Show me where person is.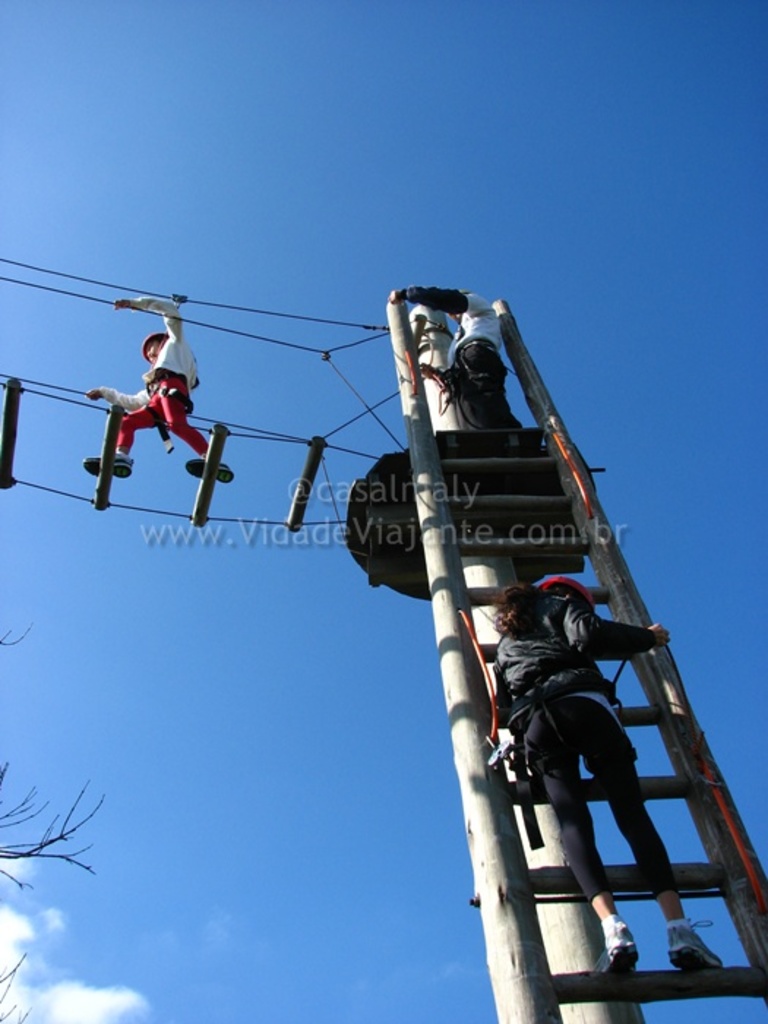
person is at l=483, t=568, r=734, b=974.
